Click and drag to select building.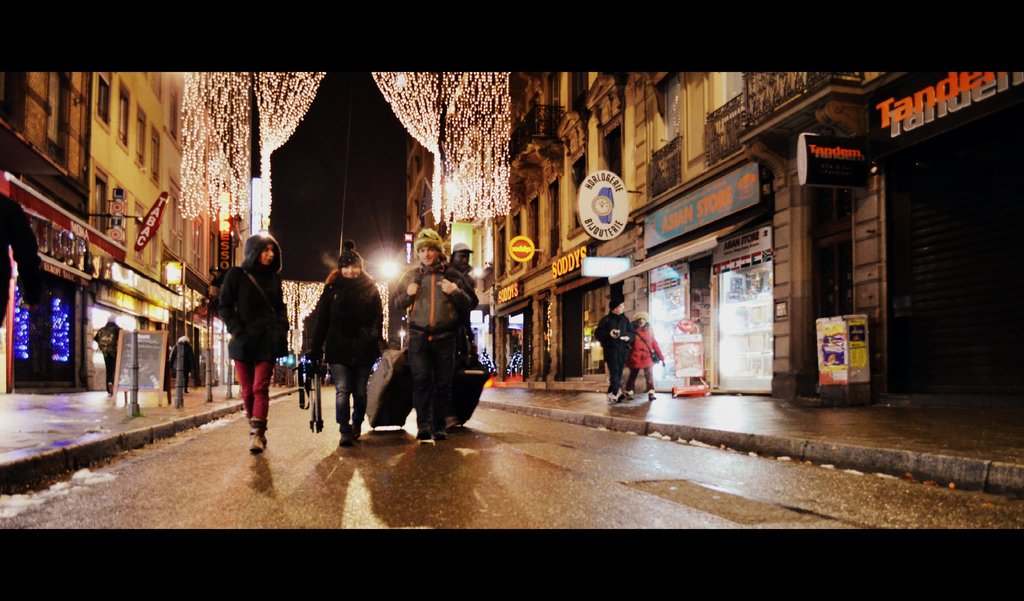
Selection: {"left": 168, "top": 106, "right": 240, "bottom": 305}.
